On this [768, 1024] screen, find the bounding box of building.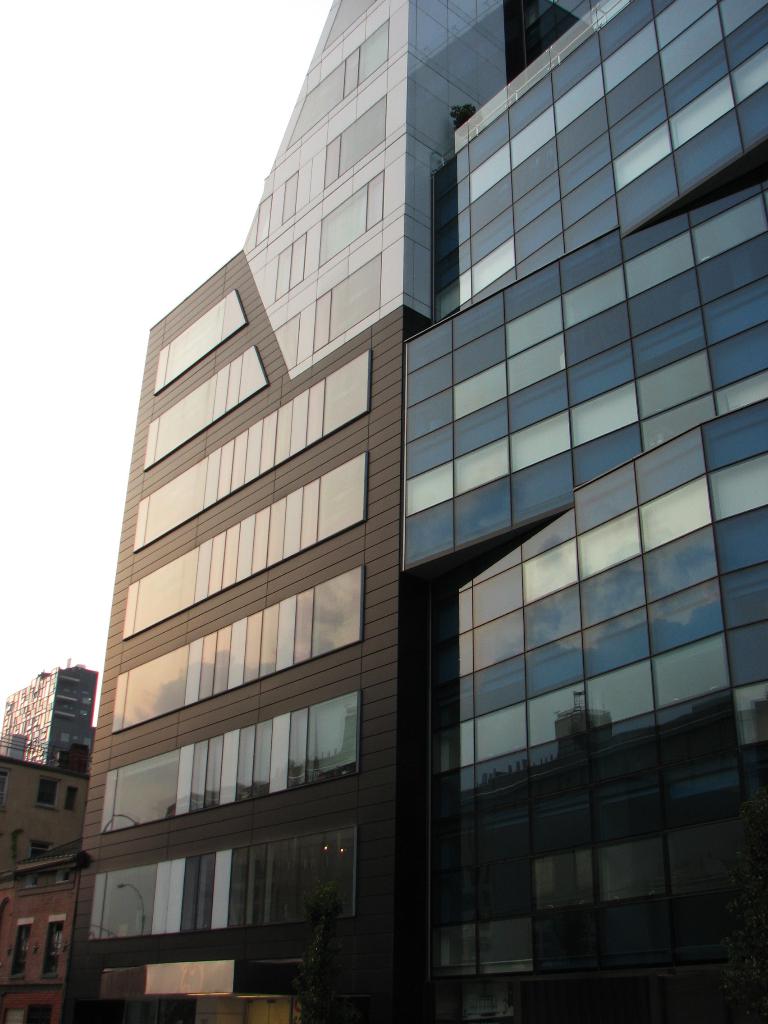
Bounding box: {"left": 75, "top": 0, "right": 767, "bottom": 1023}.
